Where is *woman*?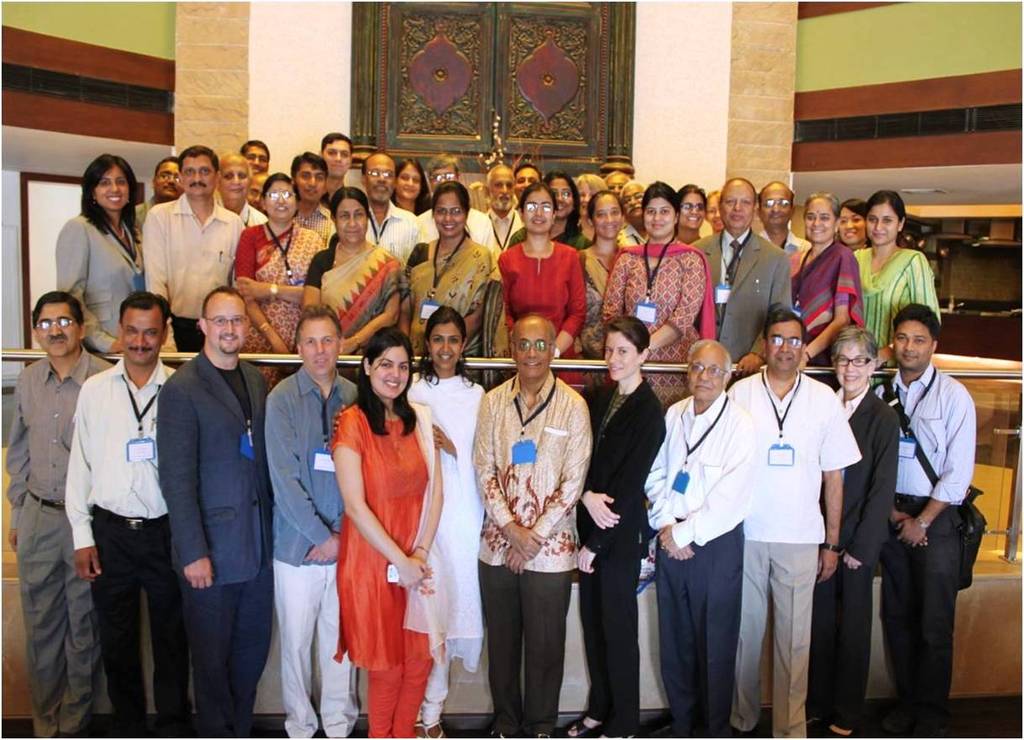
bbox(504, 171, 592, 252).
